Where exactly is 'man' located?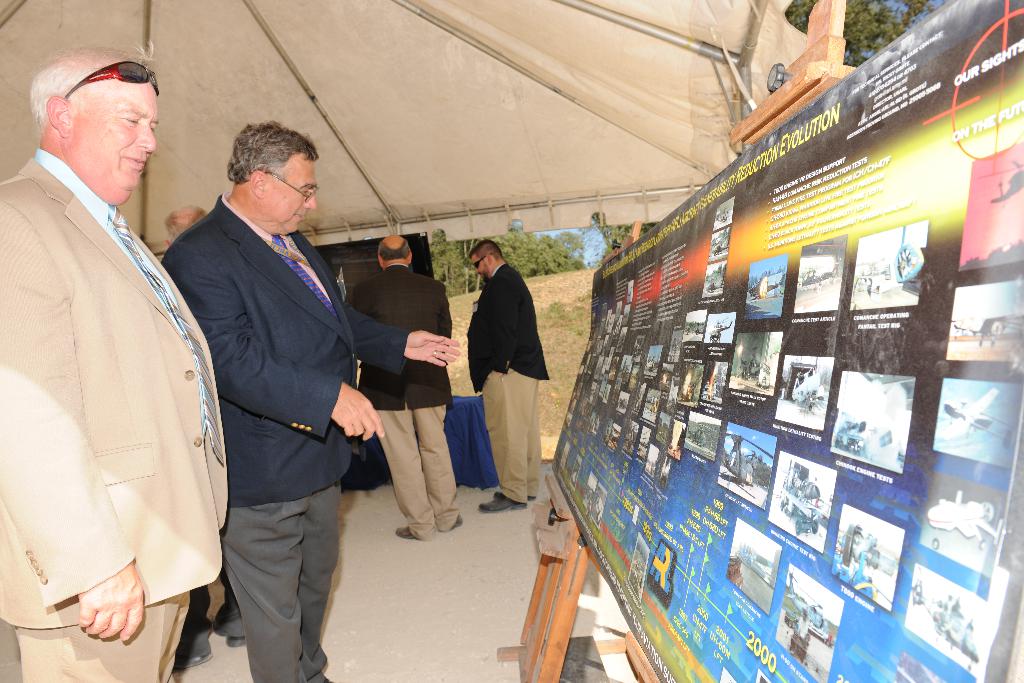
Its bounding box is <bbox>465, 239, 547, 511</bbox>.
